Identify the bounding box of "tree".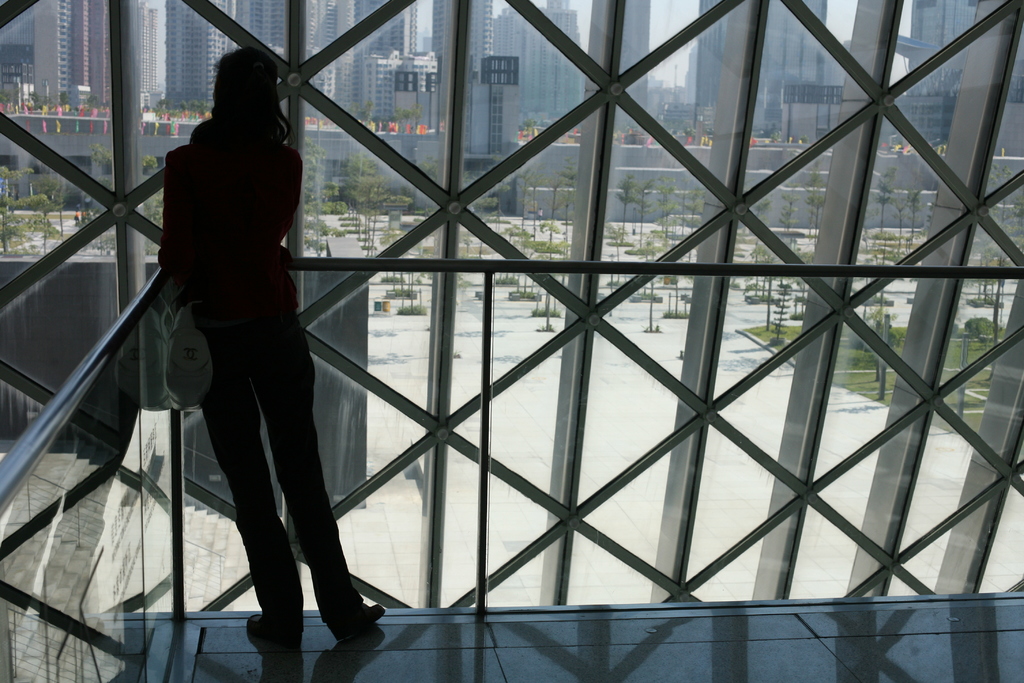
{"x1": 0, "y1": 228, "x2": 24, "y2": 256}.
